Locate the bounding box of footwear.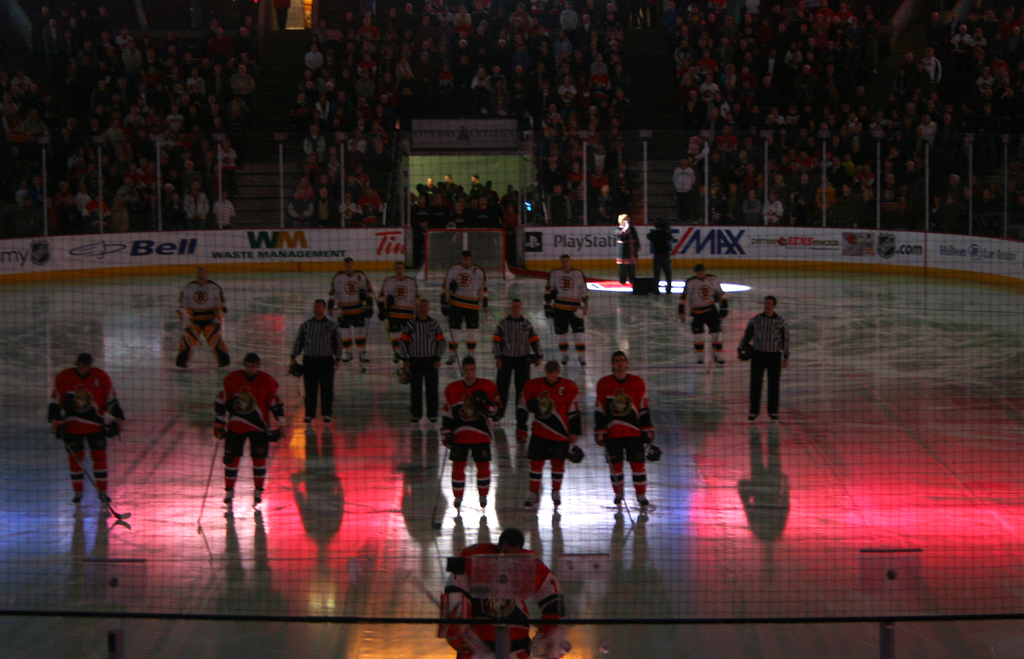
Bounding box: detection(563, 354, 568, 366).
